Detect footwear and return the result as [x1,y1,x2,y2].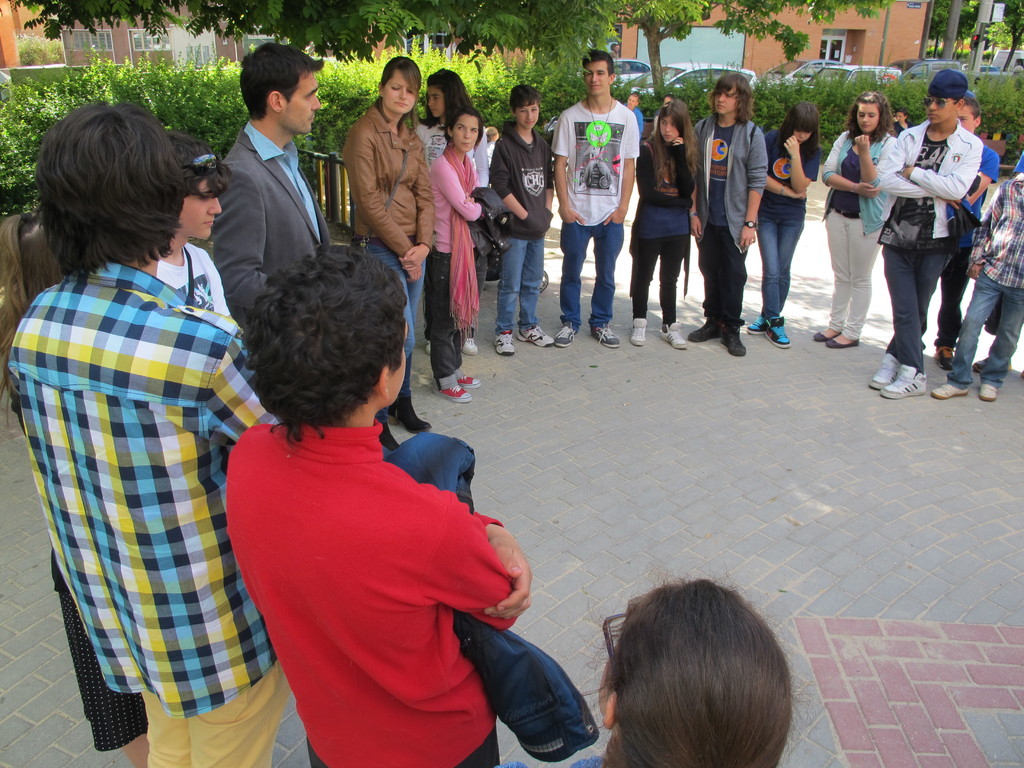
[929,383,966,396].
